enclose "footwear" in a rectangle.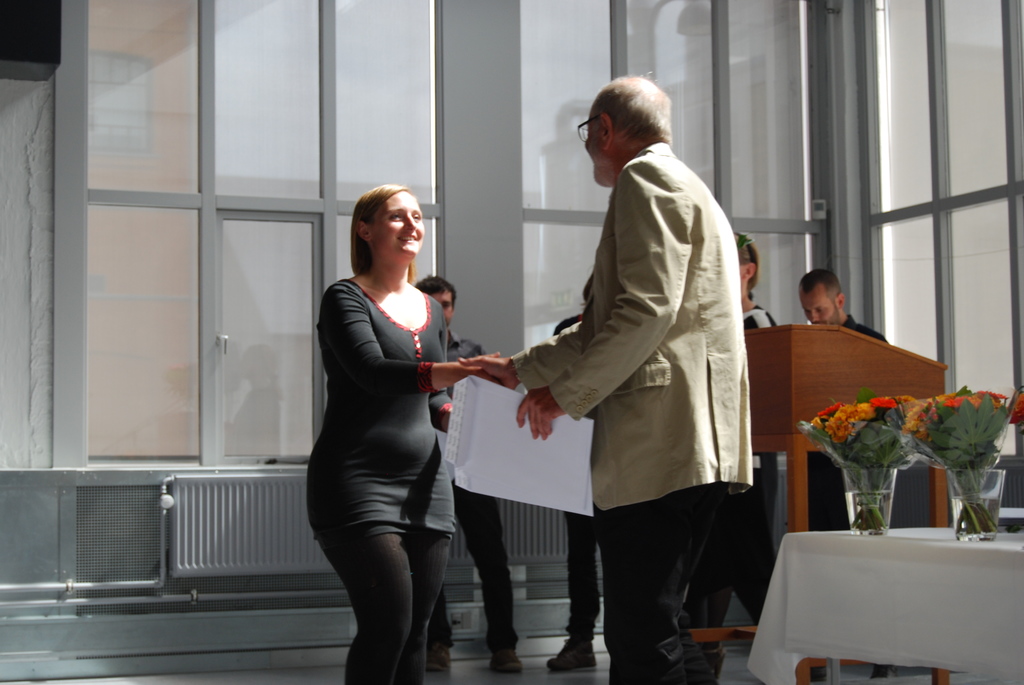
{"left": 492, "top": 647, "right": 530, "bottom": 674}.
